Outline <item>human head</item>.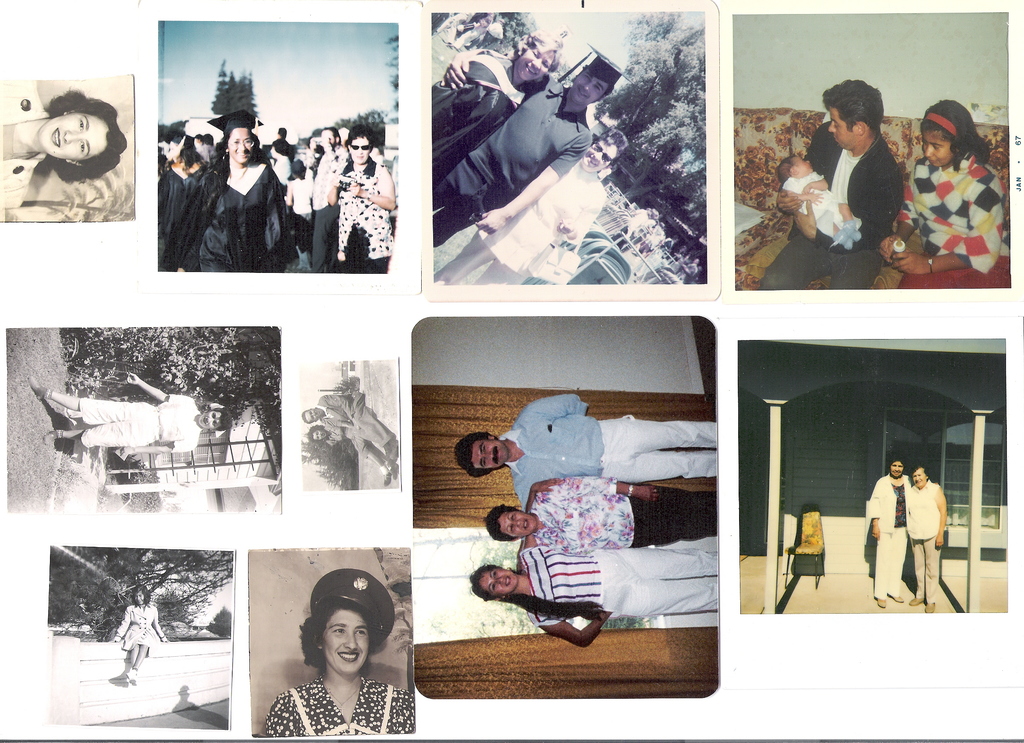
Outline: {"left": 292, "top": 159, "right": 307, "bottom": 177}.
